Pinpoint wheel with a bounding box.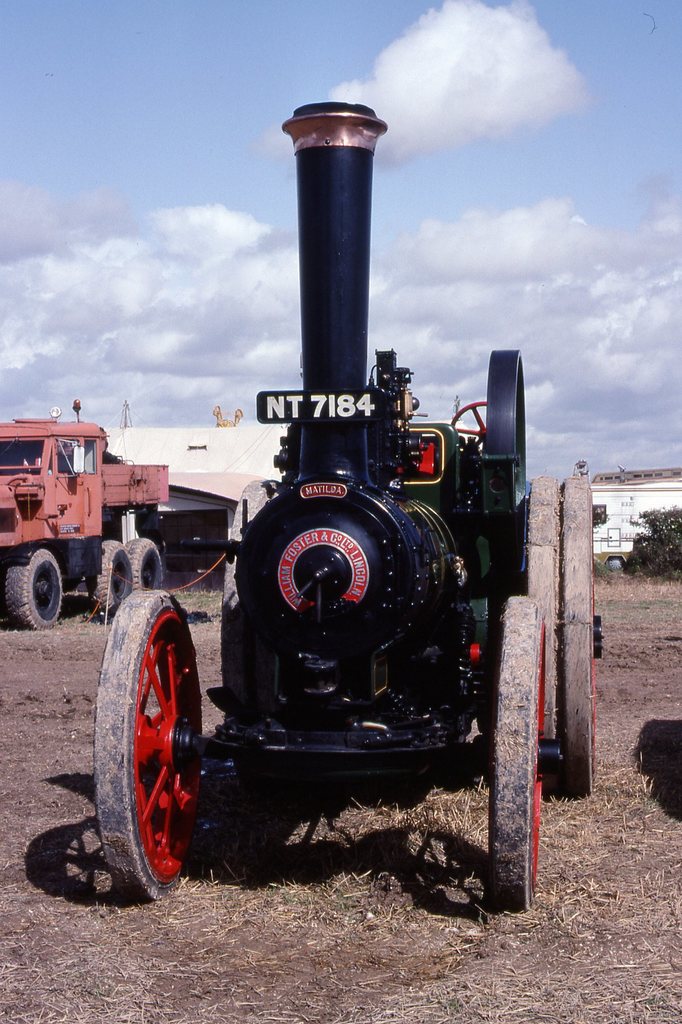
(124,538,166,589).
